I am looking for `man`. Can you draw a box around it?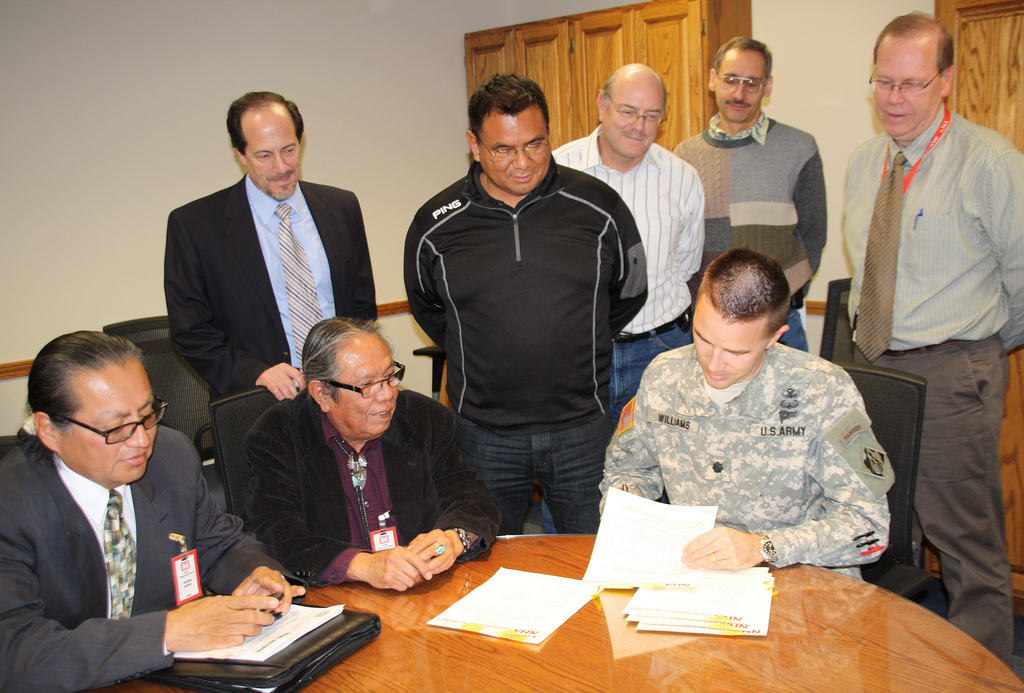
Sure, the bounding box is rect(159, 86, 386, 410).
